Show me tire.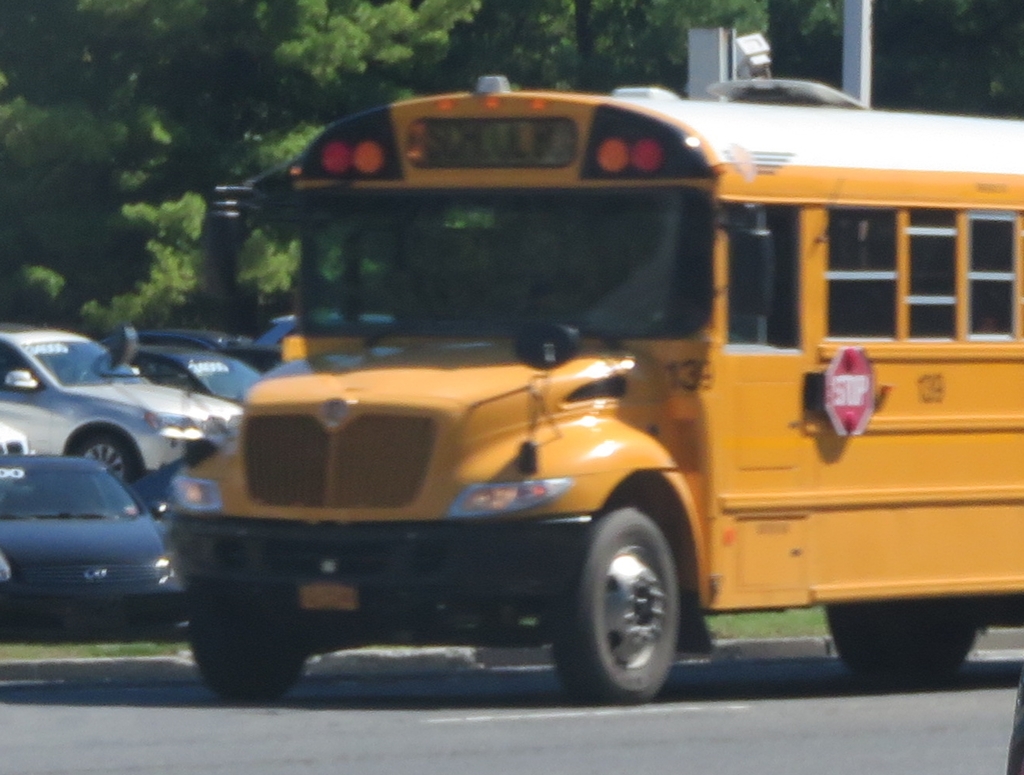
tire is here: locate(190, 583, 304, 701).
